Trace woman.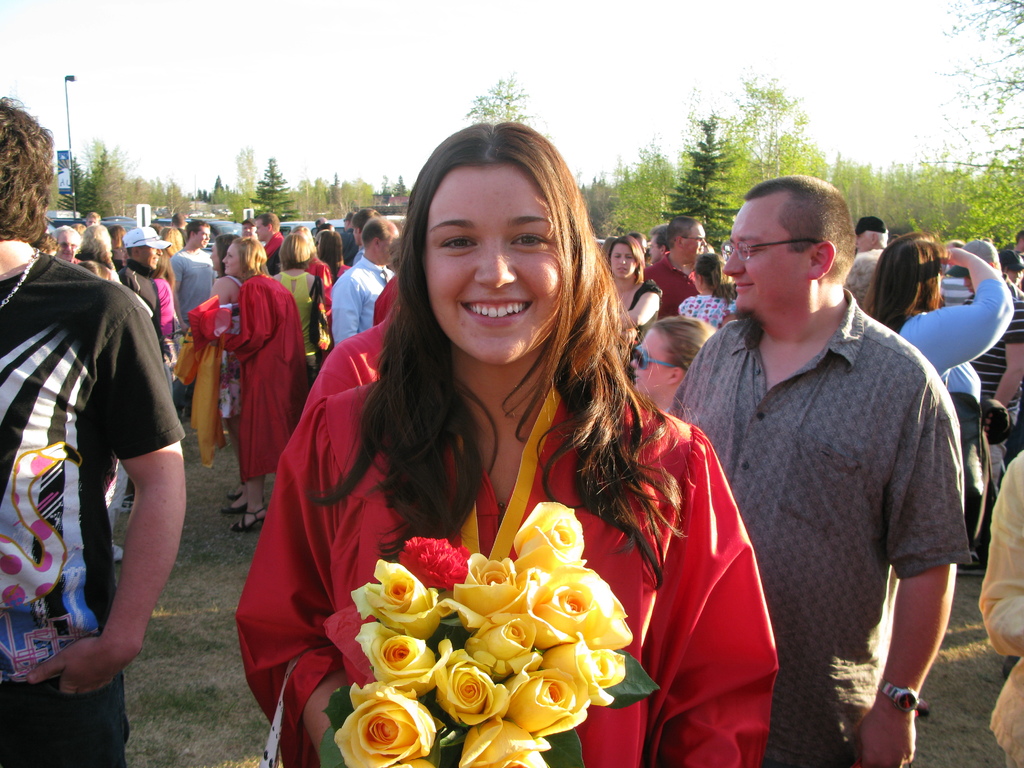
Traced to 253:195:785:767.
